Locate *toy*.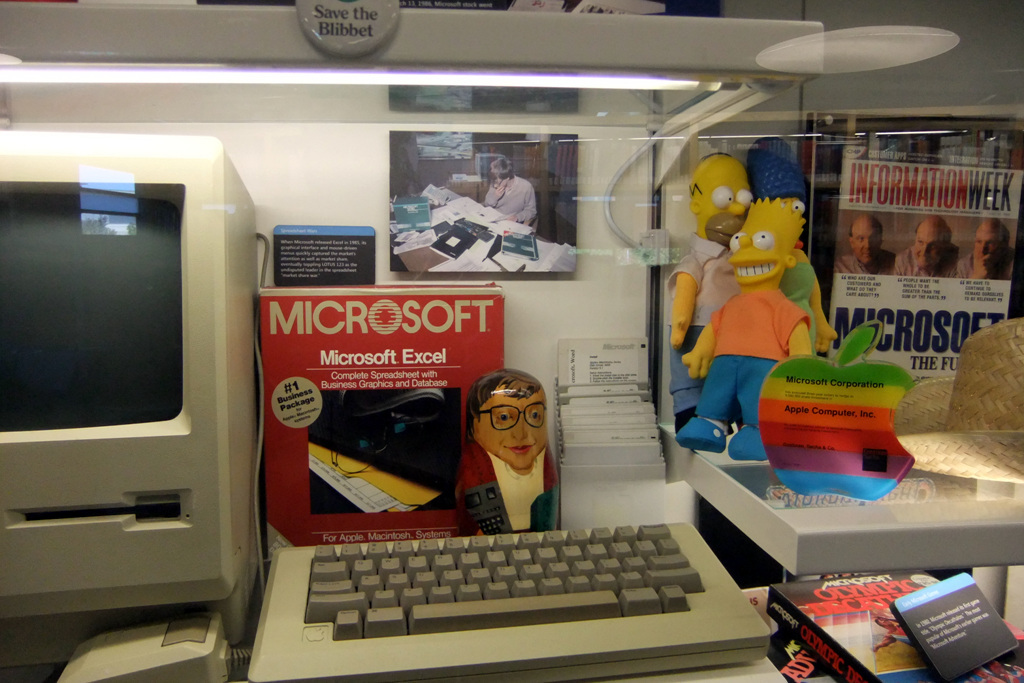
Bounding box: crop(454, 367, 569, 545).
